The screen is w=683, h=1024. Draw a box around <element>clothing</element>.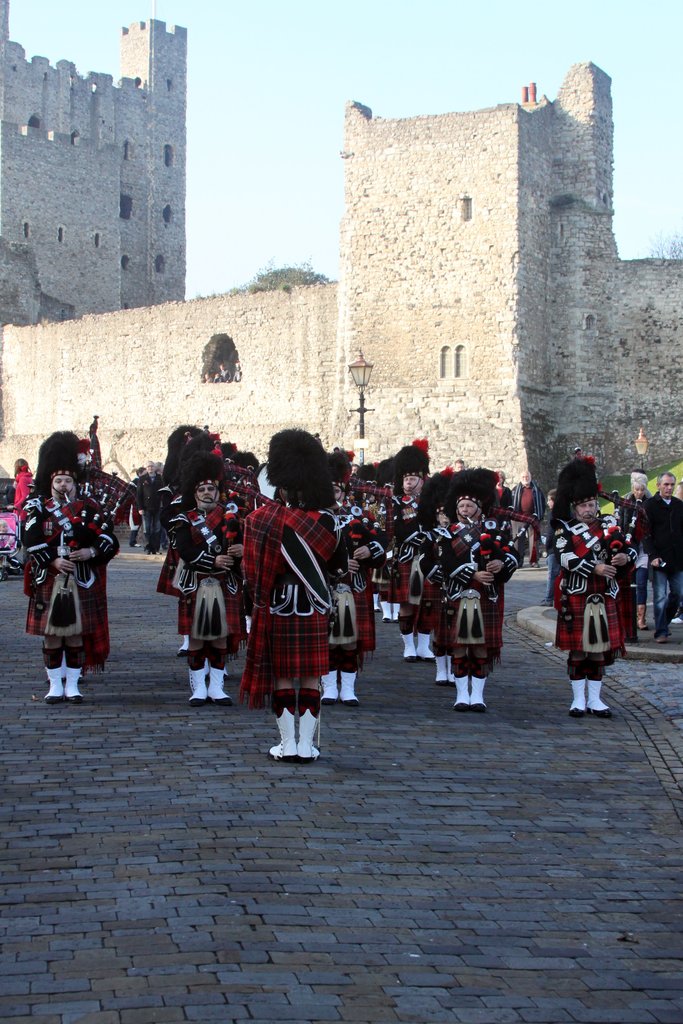
BBox(535, 538, 617, 671).
